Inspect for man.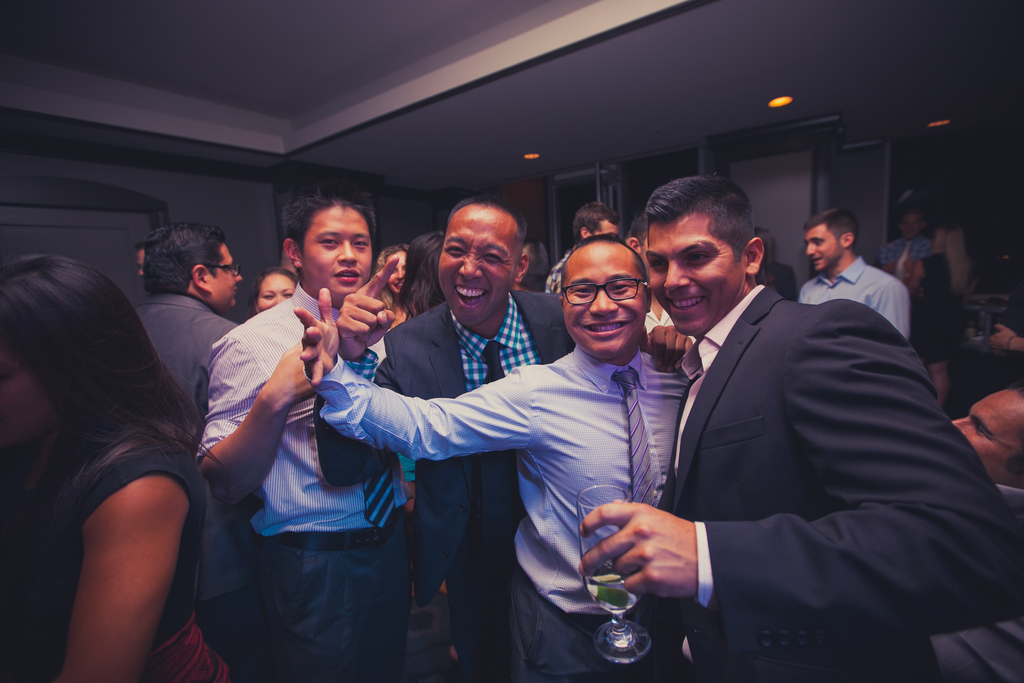
Inspection: Rect(312, 195, 577, 682).
